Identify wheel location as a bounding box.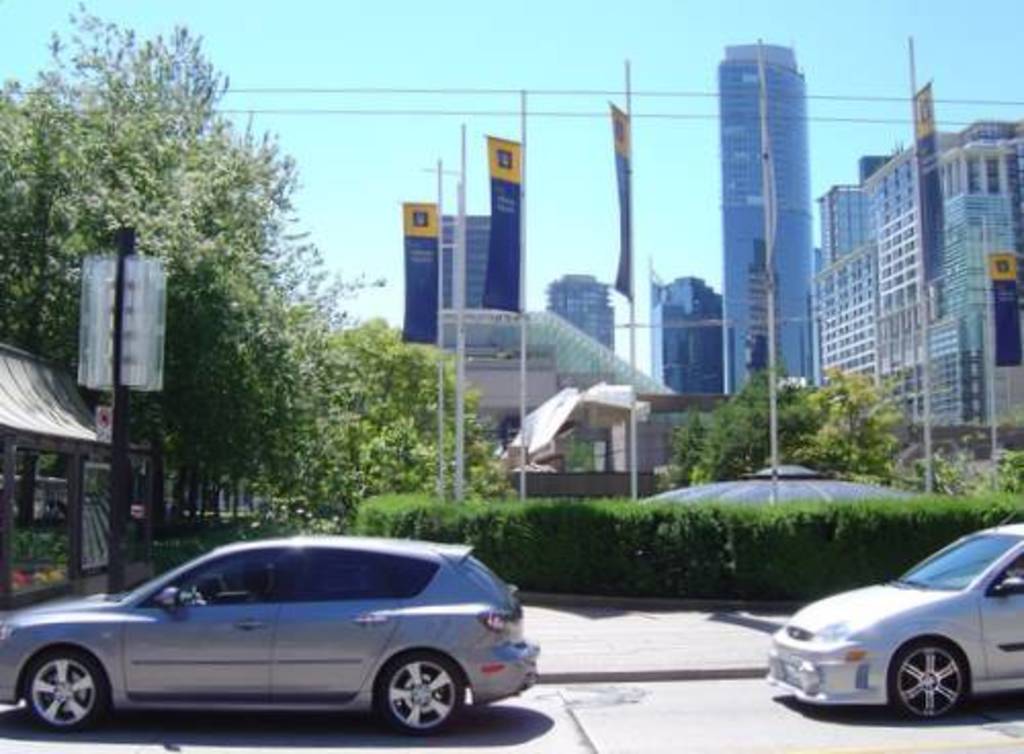
379/654/465/734.
